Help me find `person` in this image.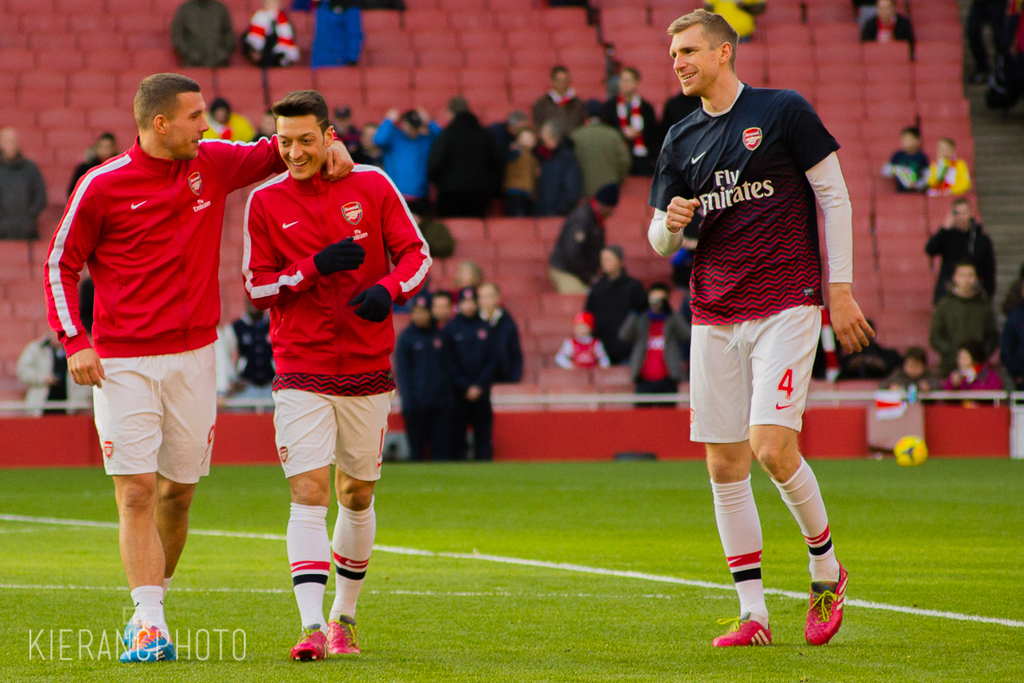
Found it: box(594, 64, 664, 176).
